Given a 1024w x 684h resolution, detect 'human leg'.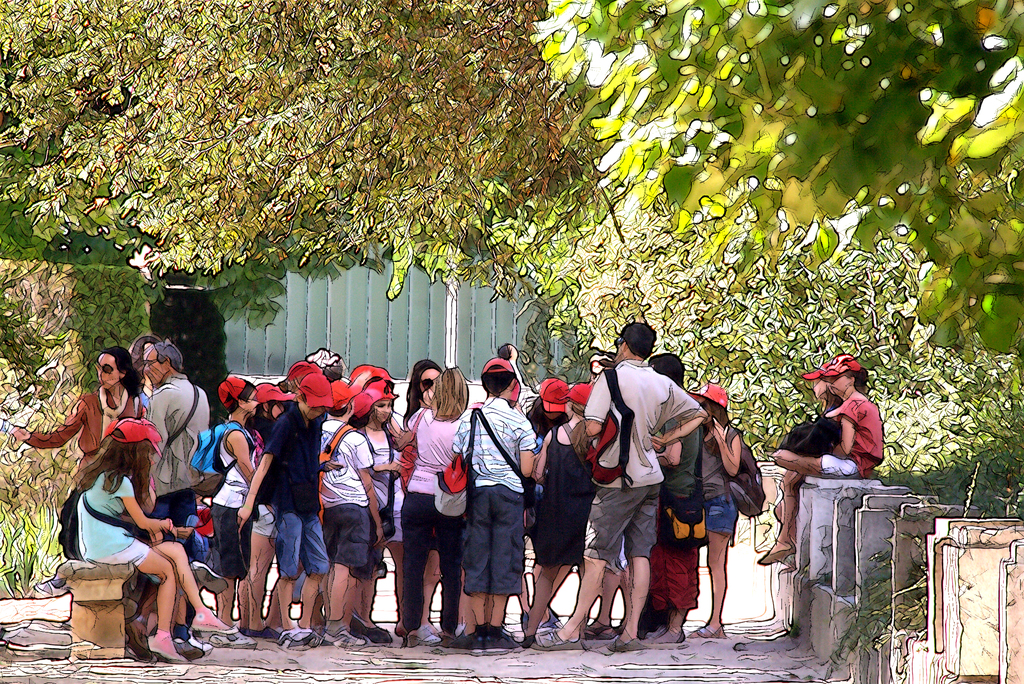
left=687, top=497, right=727, bottom=637.
